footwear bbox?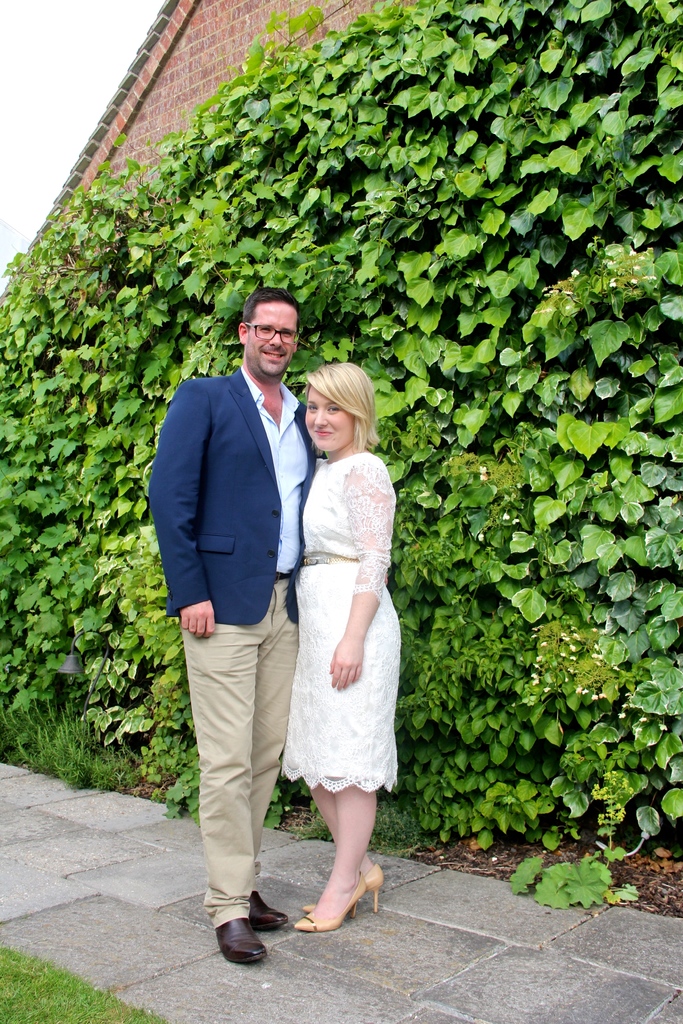
(201,899,276,968)
